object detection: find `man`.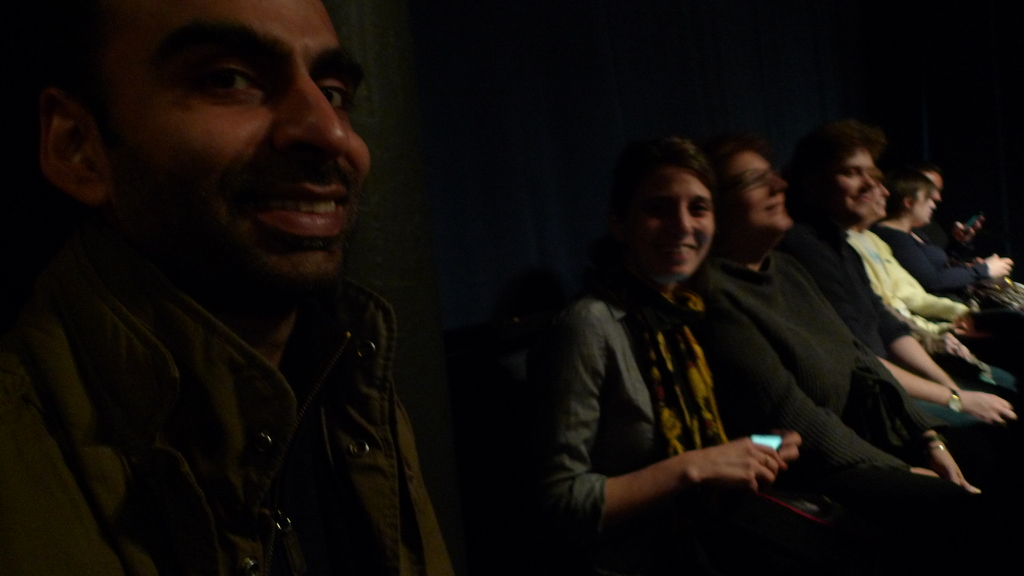
select_region(0, 0, 497, 568).
